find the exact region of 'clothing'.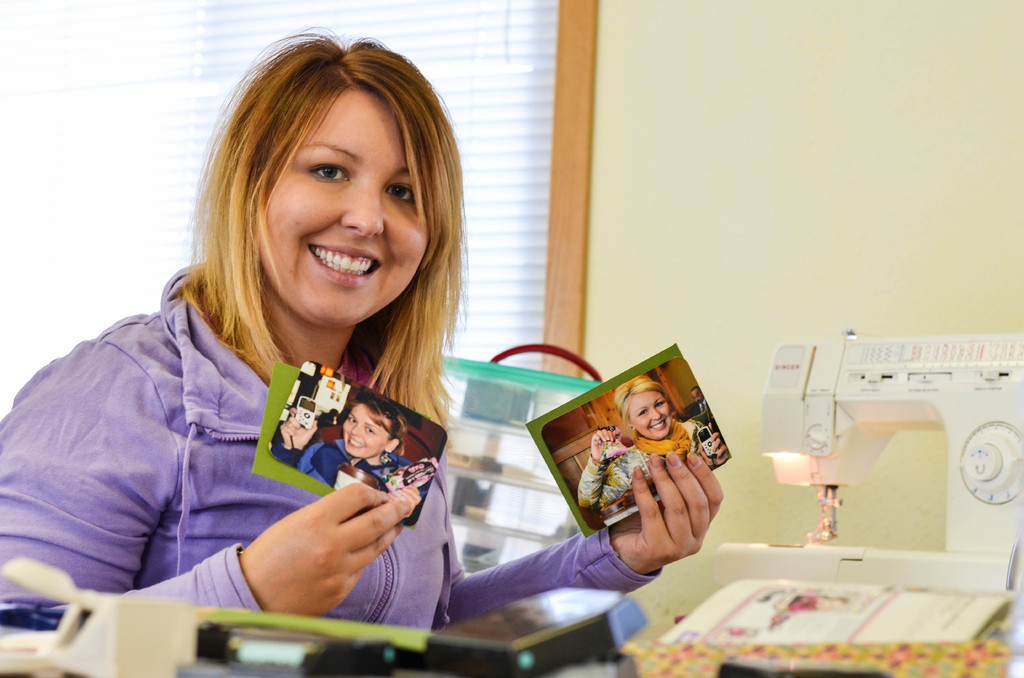
Exact region: BBox(269, 437, 323, 469).
